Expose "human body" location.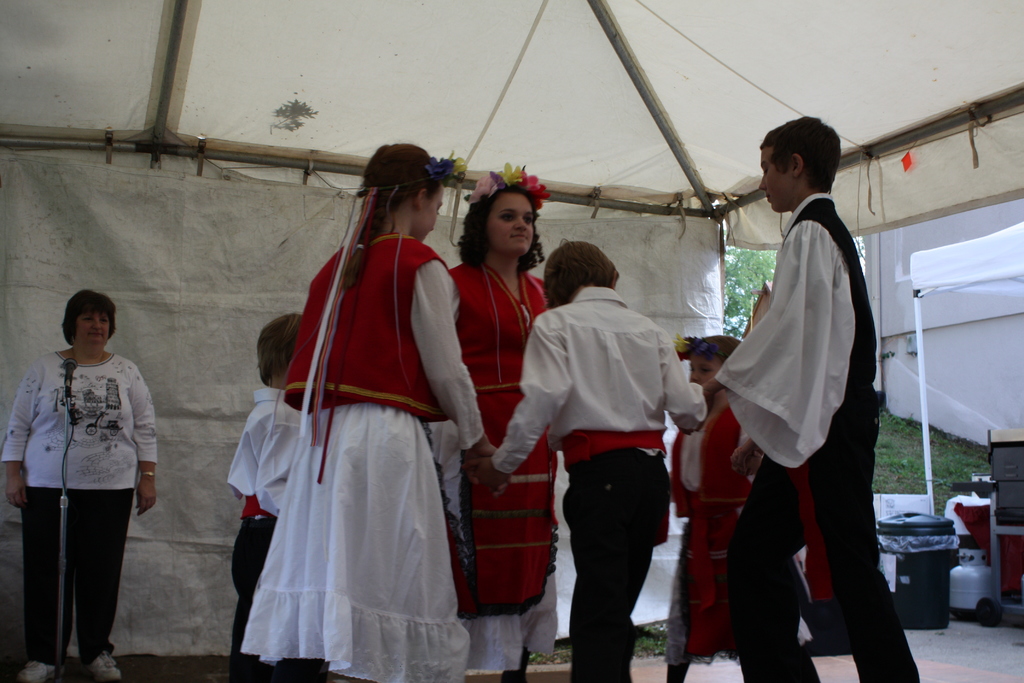
Exposed at crop(452, 258, 562, 682).
